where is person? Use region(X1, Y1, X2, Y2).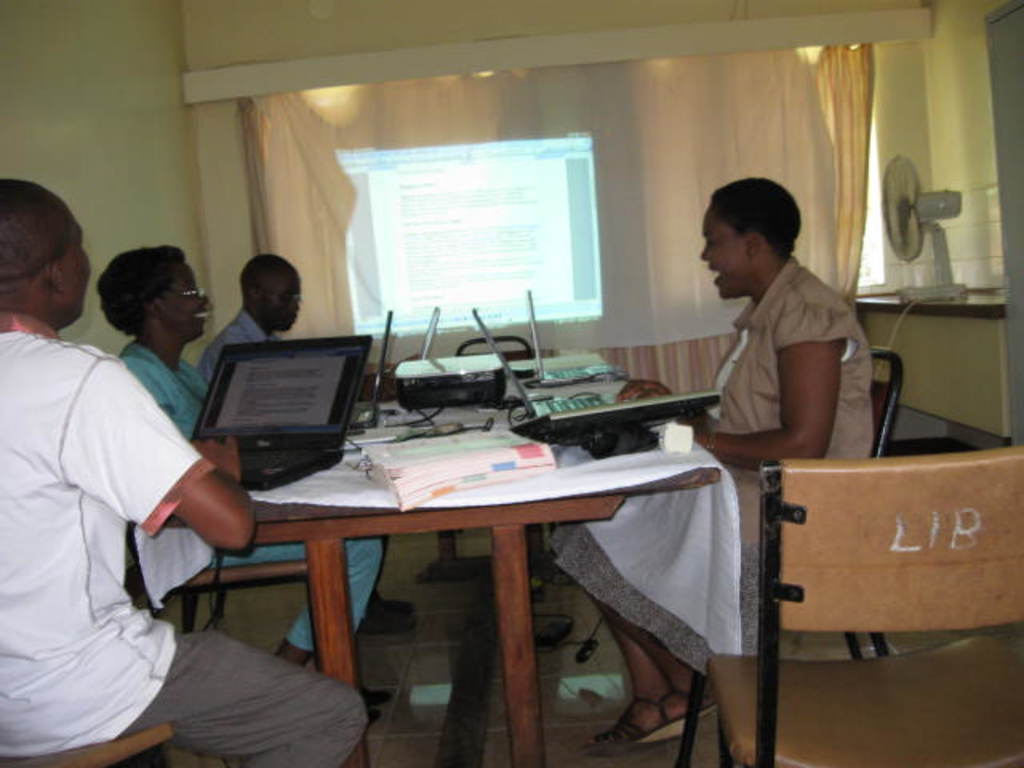
region(203, 253, 298, 376).
